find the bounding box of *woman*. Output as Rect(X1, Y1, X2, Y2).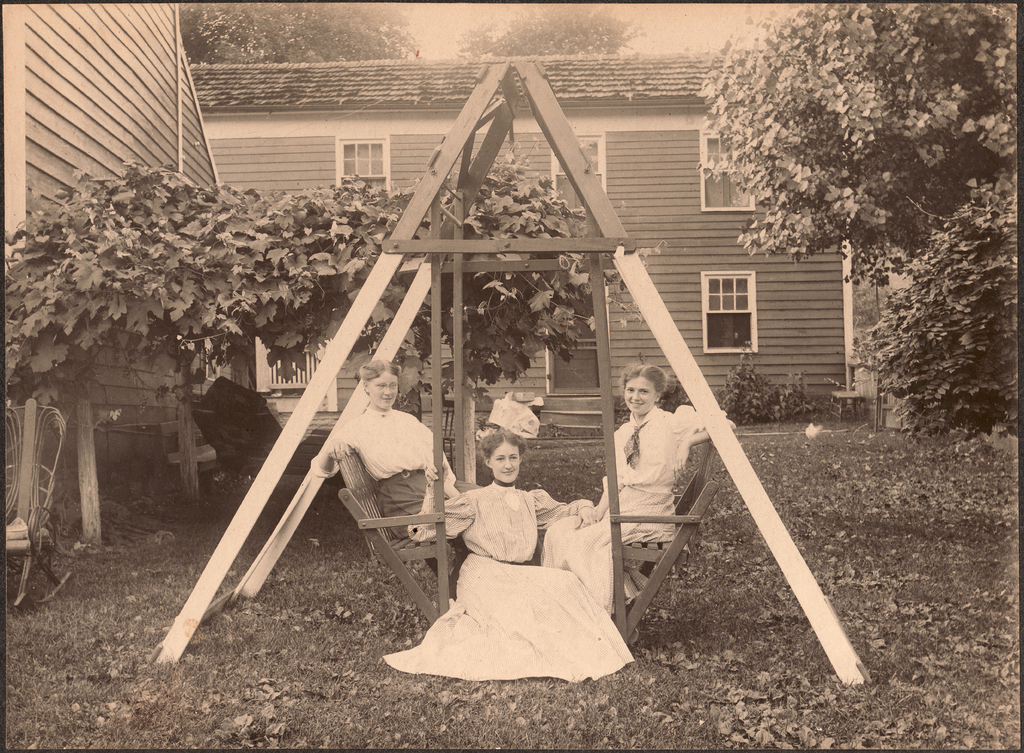
Rect(539, 364, 739, 611).
